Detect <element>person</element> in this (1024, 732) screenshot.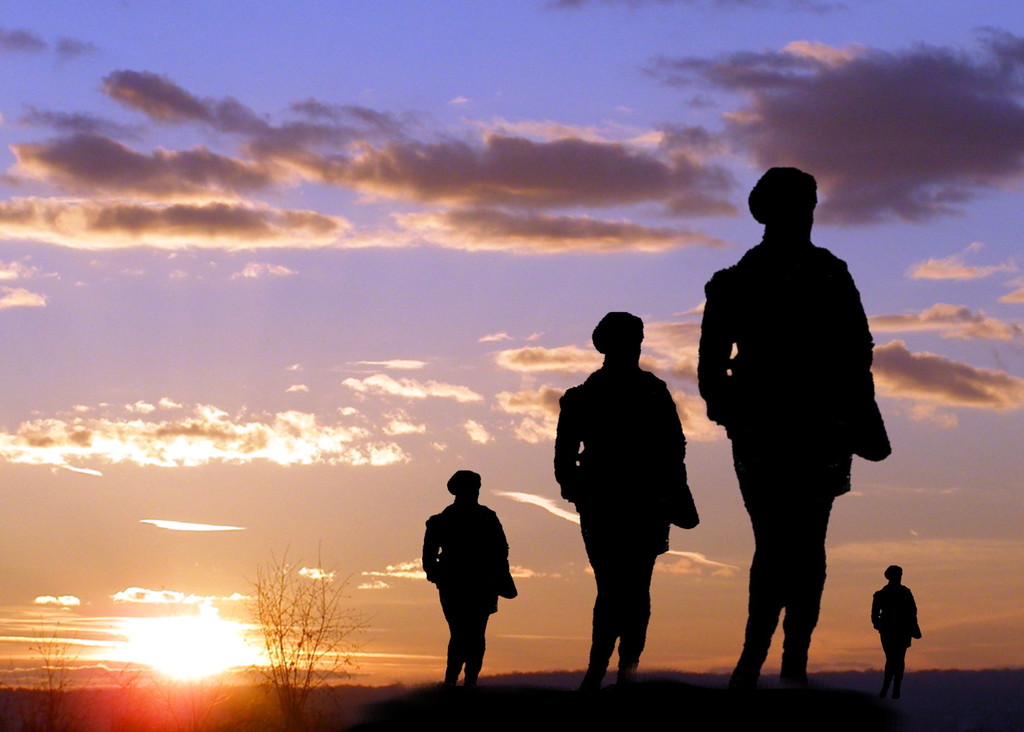
Detection: box(550, 310, 696, 691).
